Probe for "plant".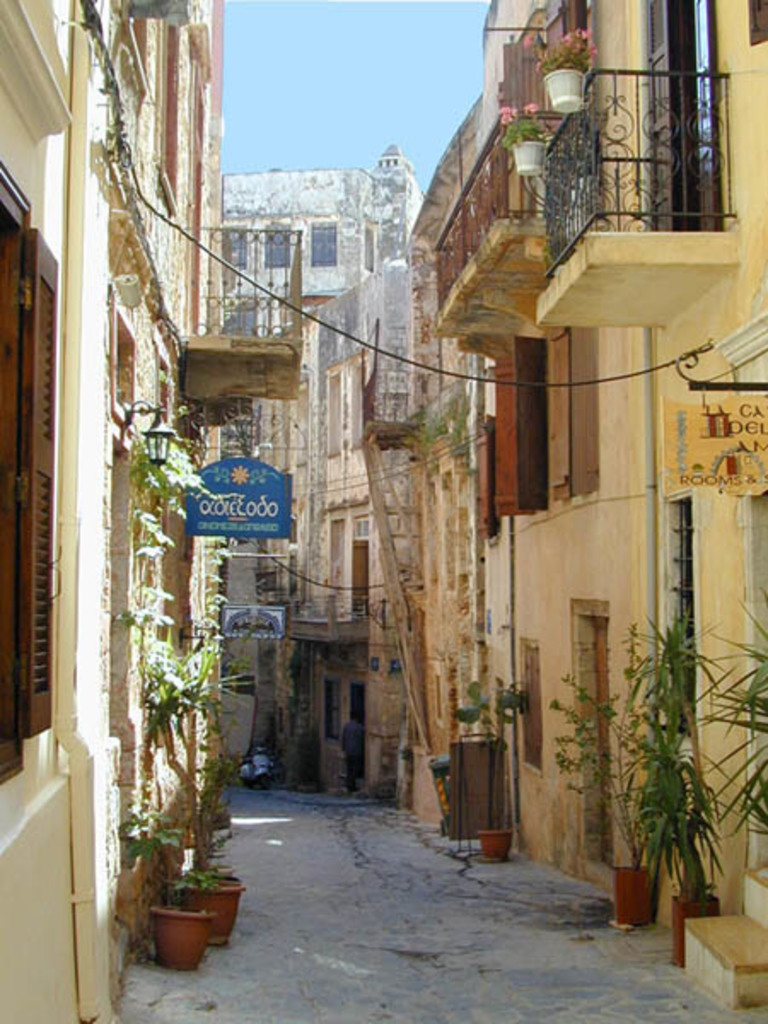
Probe result: [x1=452, y1=679, x2=490, y2=720].
